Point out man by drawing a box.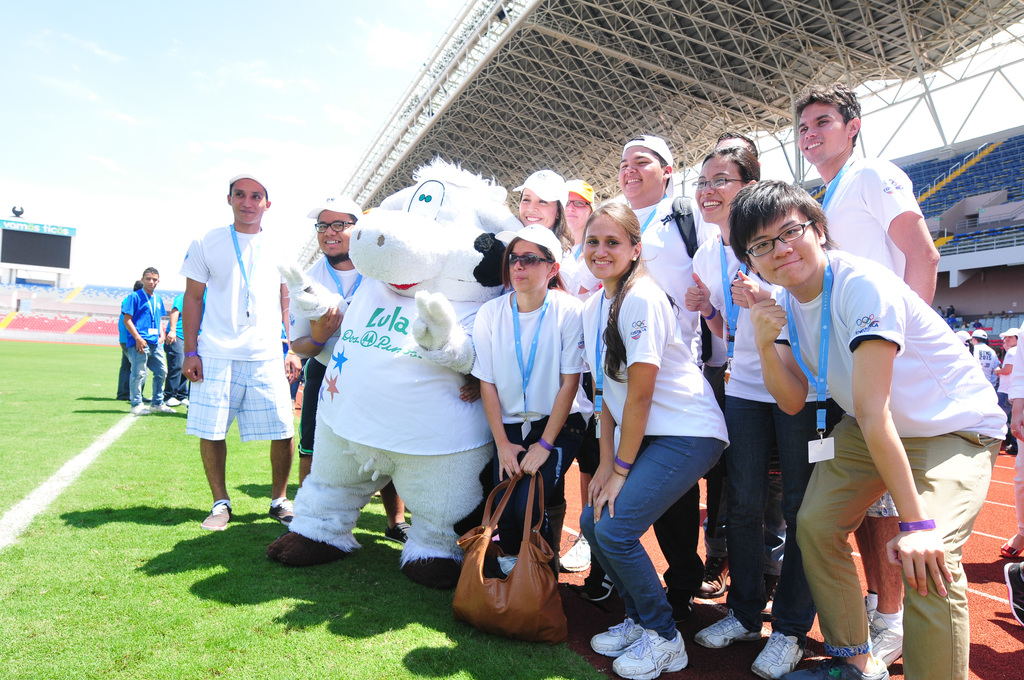
Rect(697, 129, 788, 620).
